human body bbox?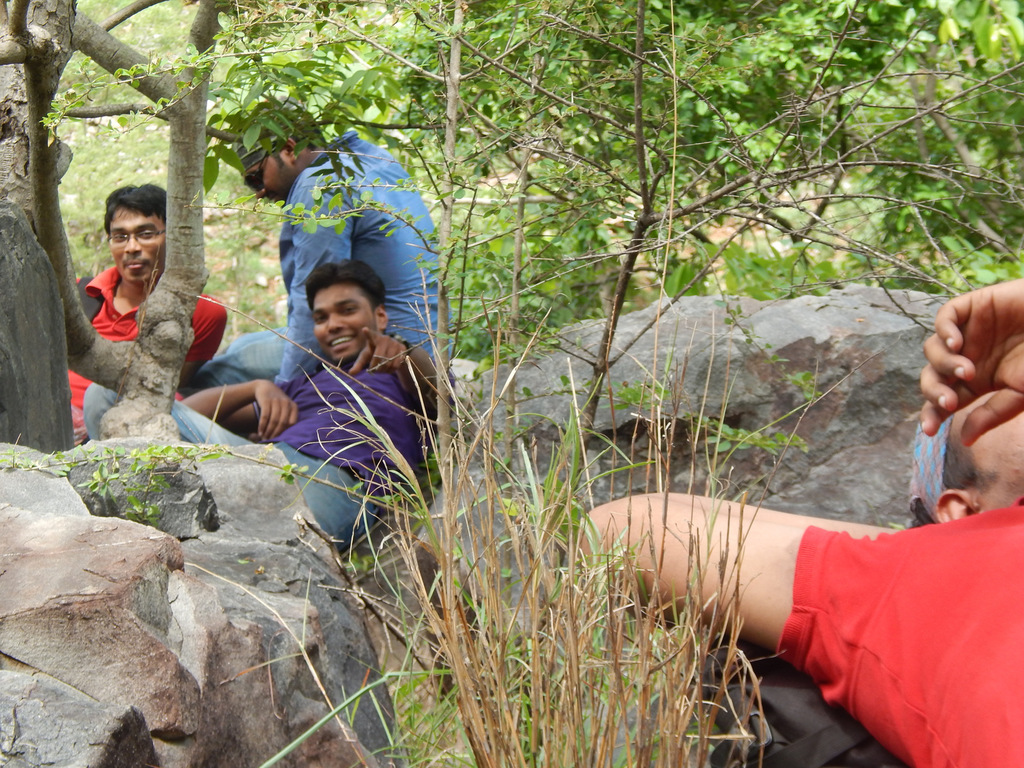
82/324/456/563
